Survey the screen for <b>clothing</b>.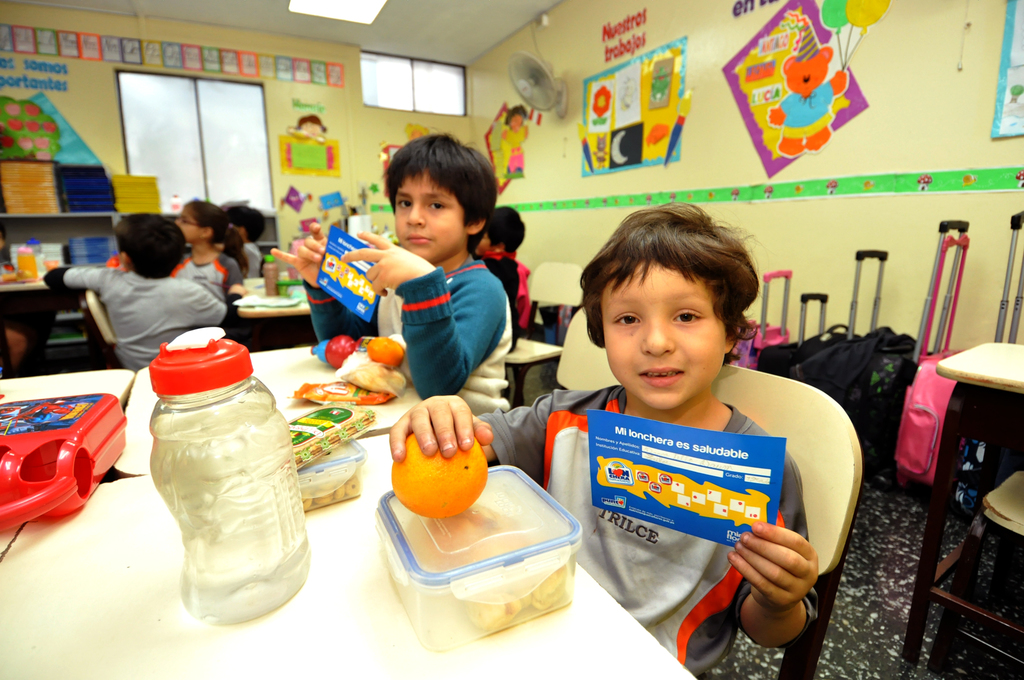
Survey found: <region>304, 255, 518, 418</region>.
